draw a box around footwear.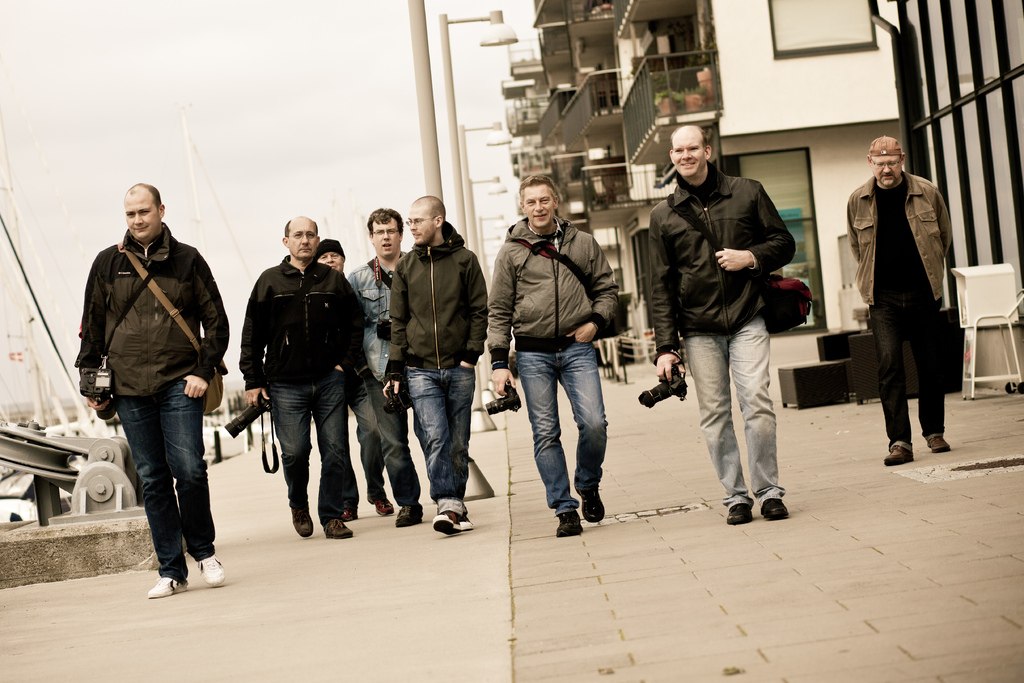
<bbox>724, 500, 753, 523</bbox>.
